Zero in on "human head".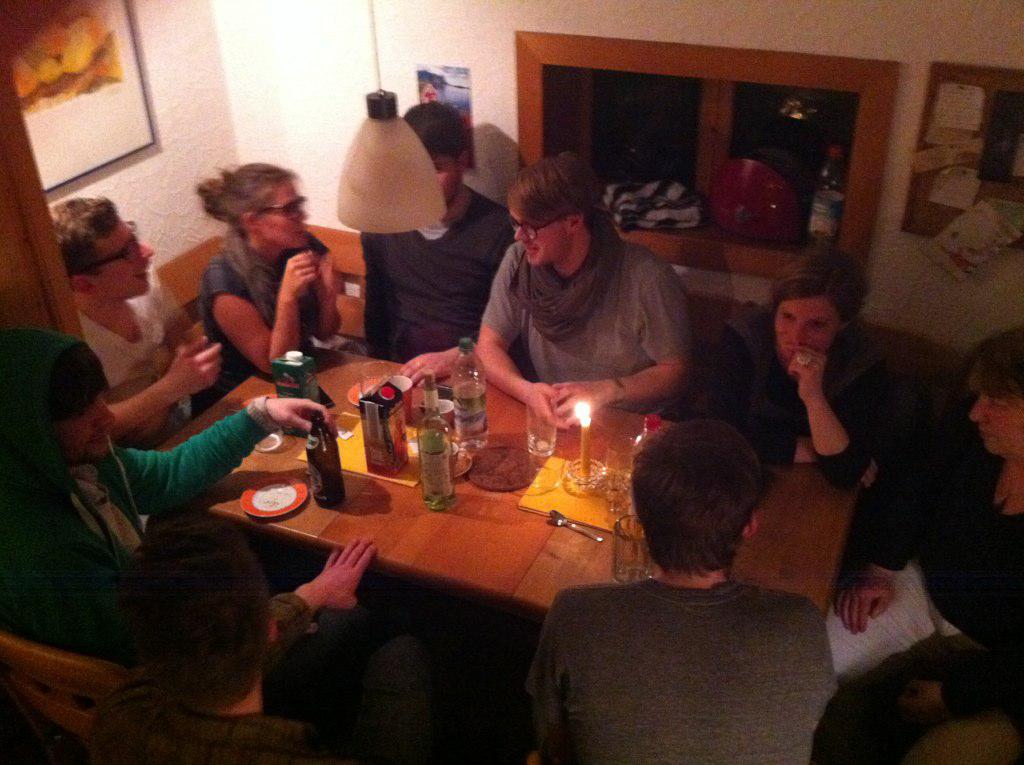
Zeroed in: x1=966, y1=318, x2=1023, y2=457.
